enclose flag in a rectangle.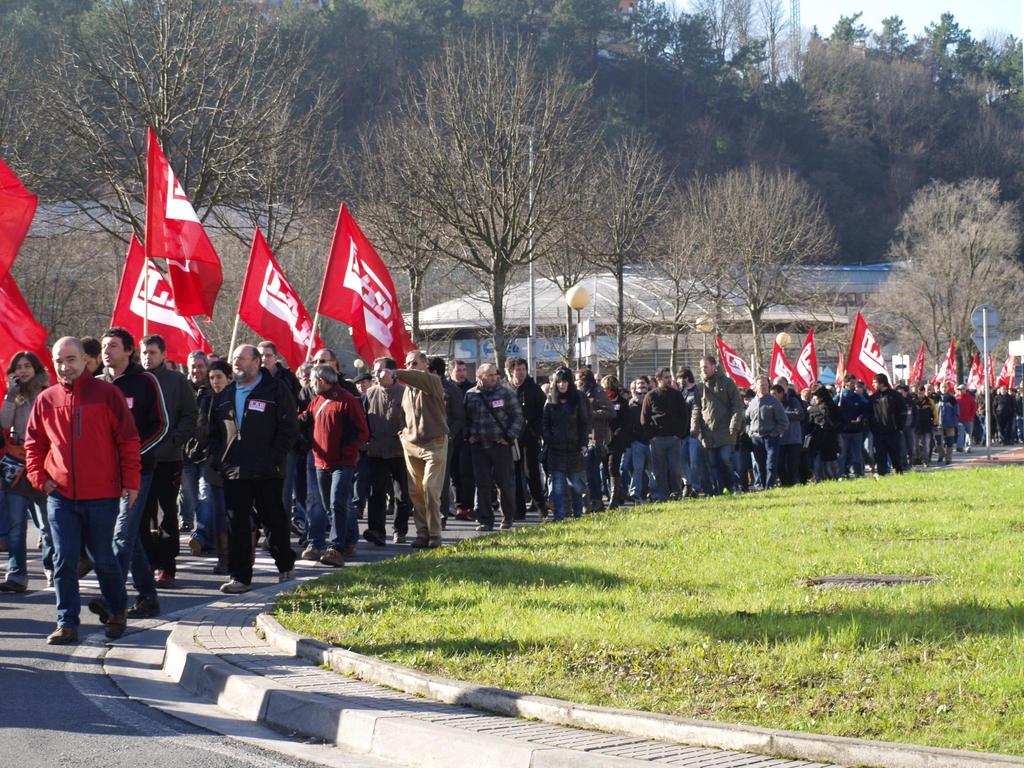
x1=716, y1=340, x2=756, y2=389.
